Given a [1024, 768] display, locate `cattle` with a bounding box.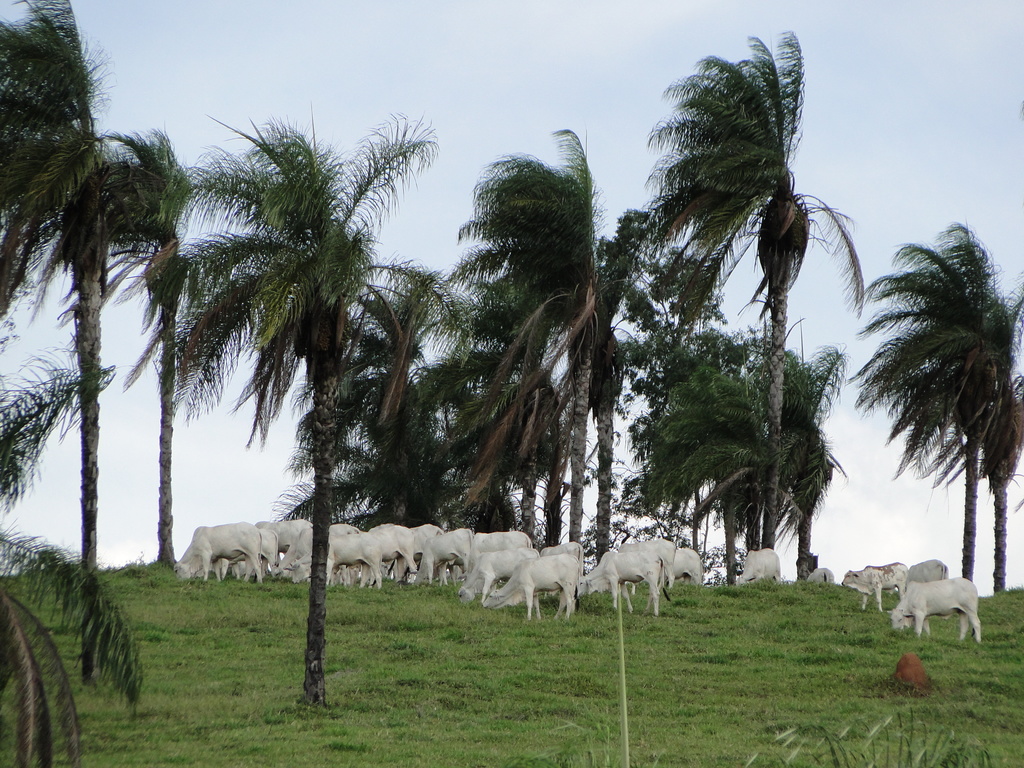
Located: bbox=[902, 556, 950, 589].
